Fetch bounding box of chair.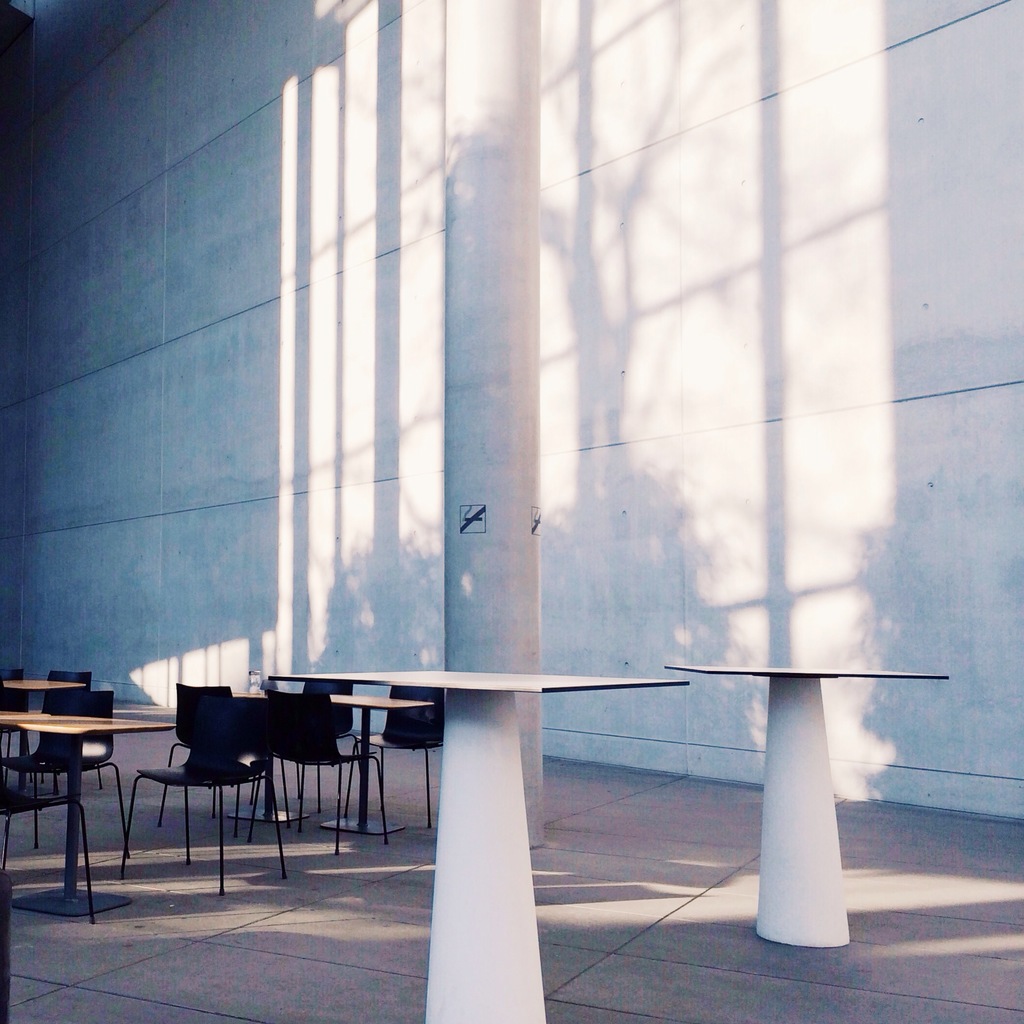
Bbox: (x1=149, y1=672, x2=273, y2=840).
